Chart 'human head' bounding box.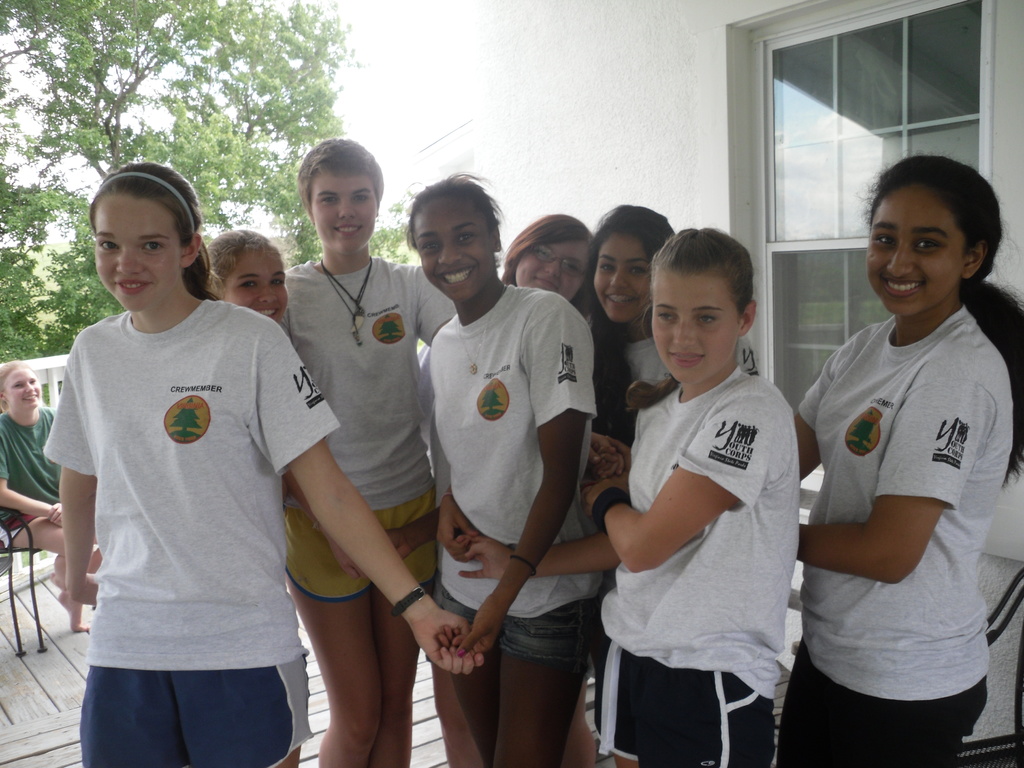
Charted: bbox(88, 161, 202, 315).
